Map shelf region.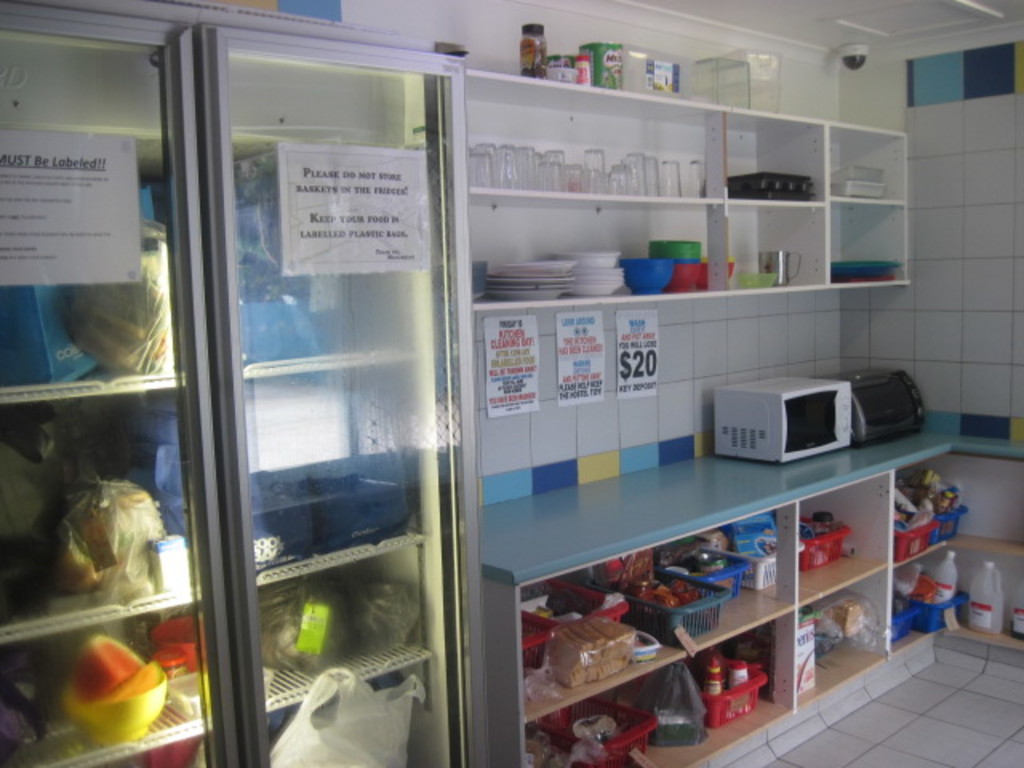
Mapped to <bbox>523, 501, 795, 715</bbox>.
